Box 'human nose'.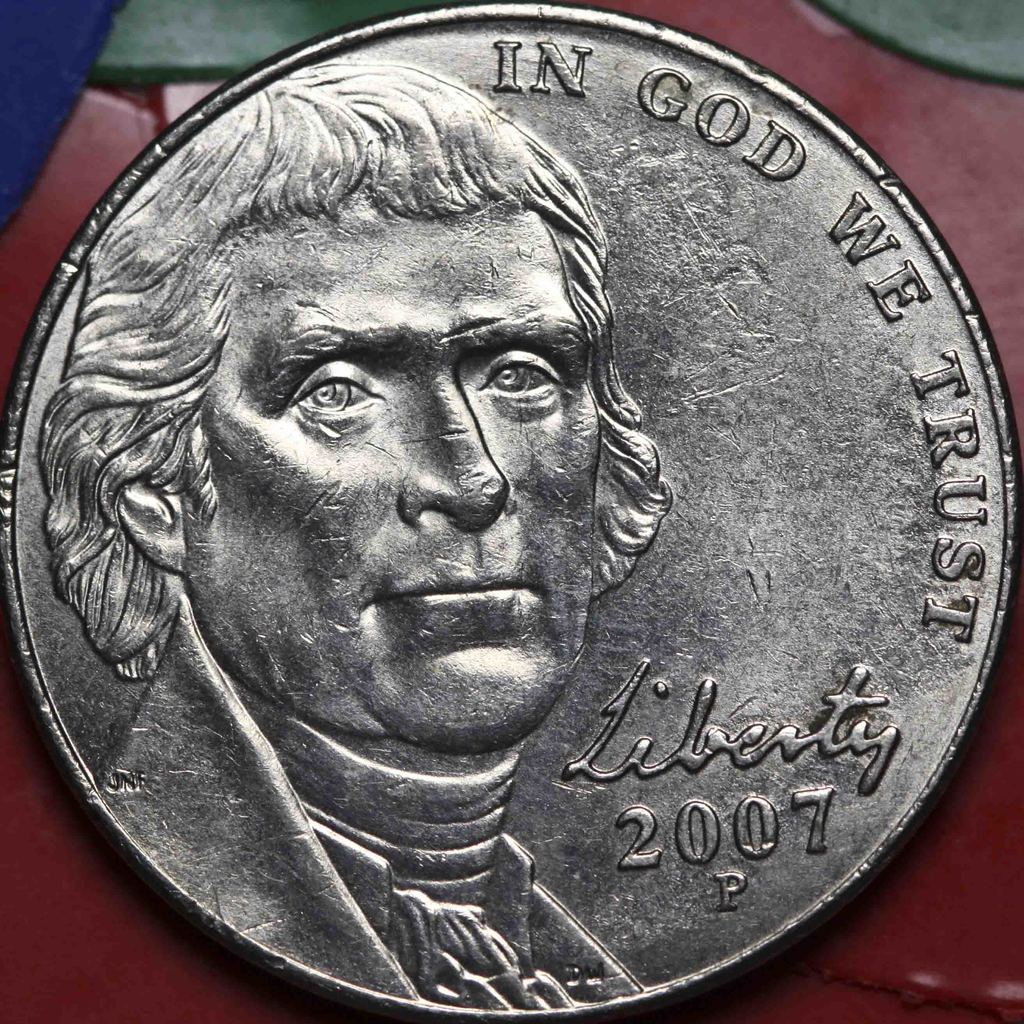
rect(395, 374, 519, 535).
